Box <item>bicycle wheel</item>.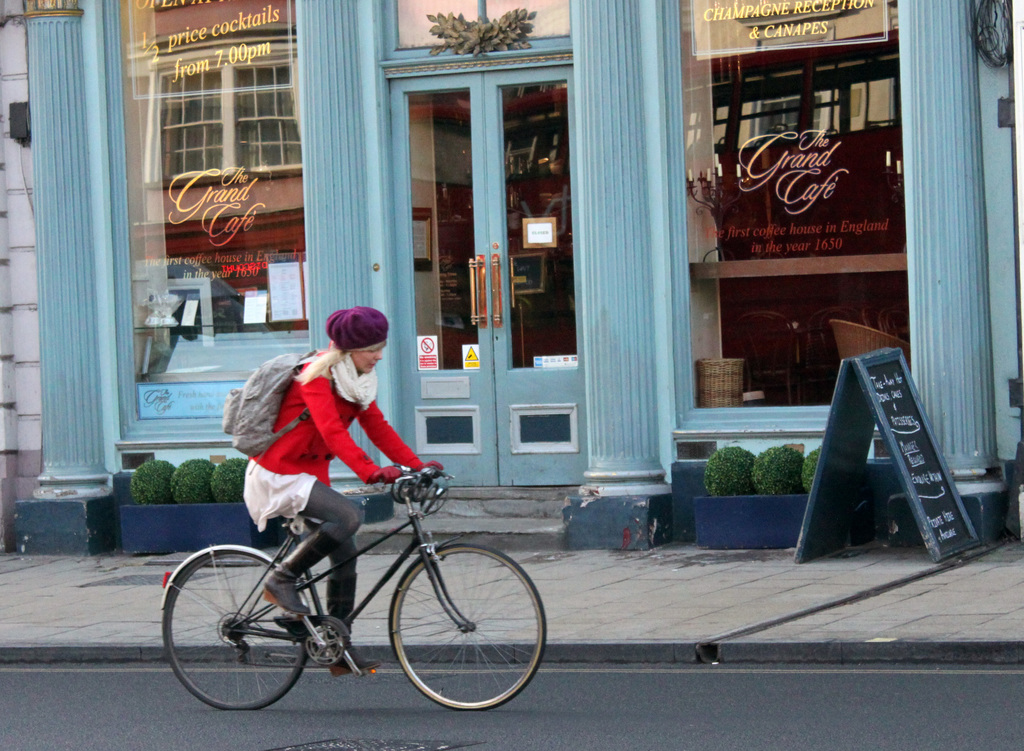
x1=390 y1=542 x2=548 y2=713.
